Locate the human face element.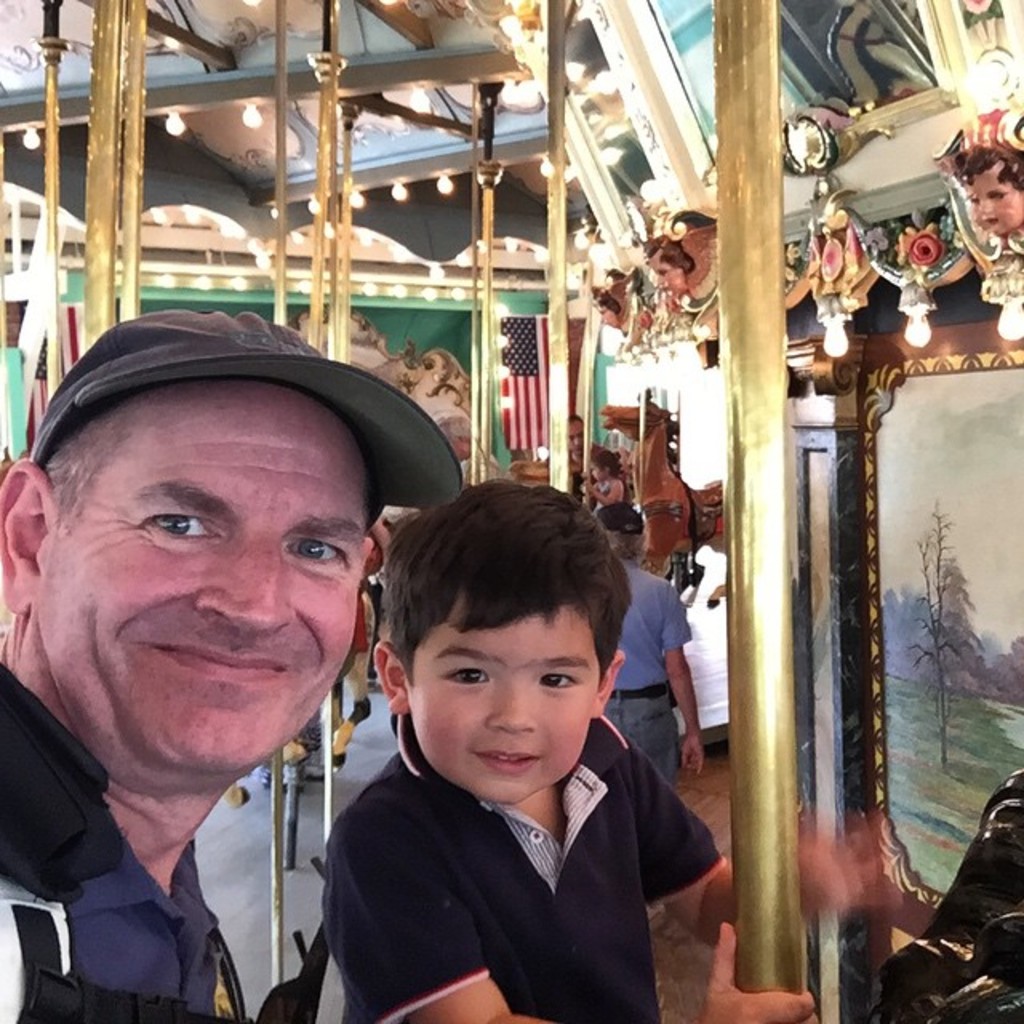
Element bbox: region(37, 373, 376, 787).
